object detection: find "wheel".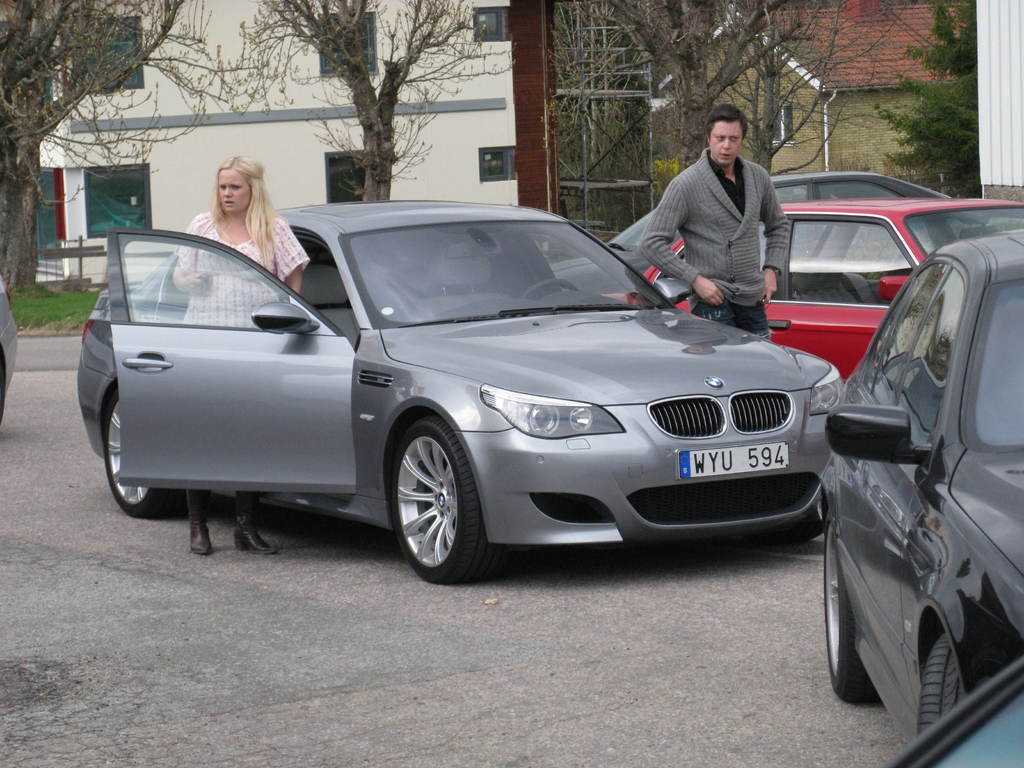
bbox=[919, 631, 971, 737].
